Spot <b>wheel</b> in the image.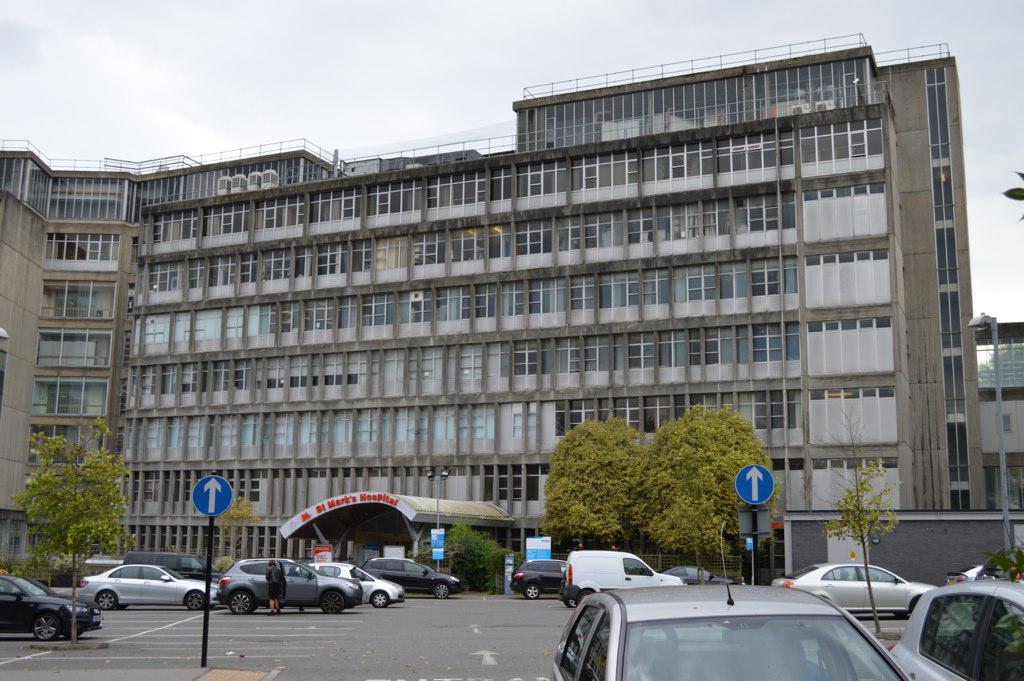
<b>wheel</b> found at 231:592:253:614.
